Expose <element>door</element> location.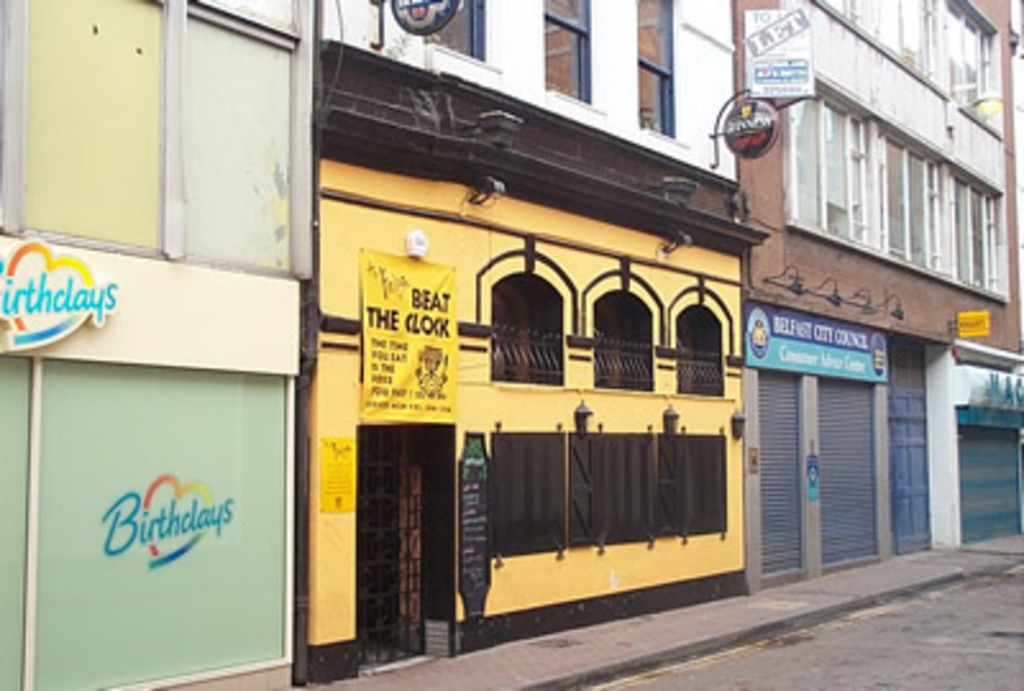
Exposed at select_region(893, 397, 929, 553).
